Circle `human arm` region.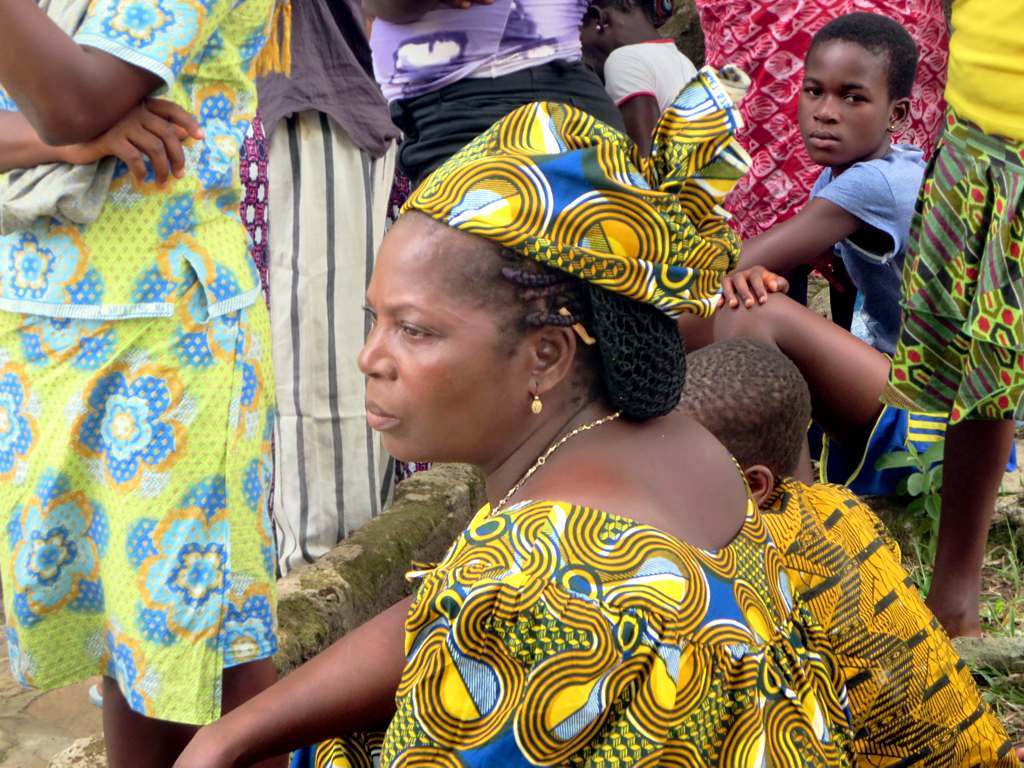
Region: Rect(596, 46, 663, 150).
